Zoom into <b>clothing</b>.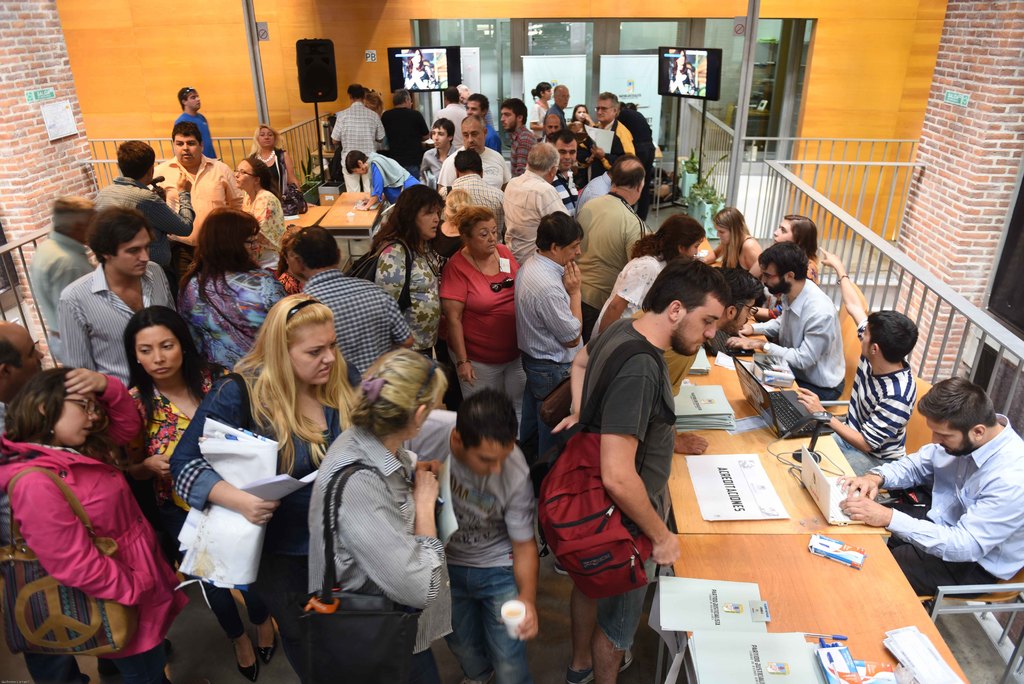
Zoom target: bbox(258, 192, 284, 267).
